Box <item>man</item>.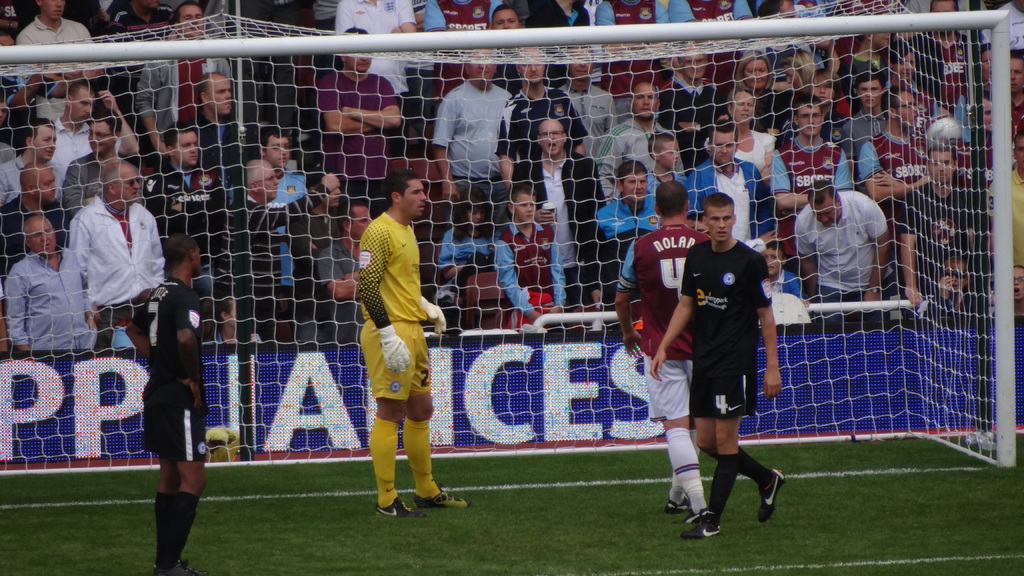
142/233/213/575.
